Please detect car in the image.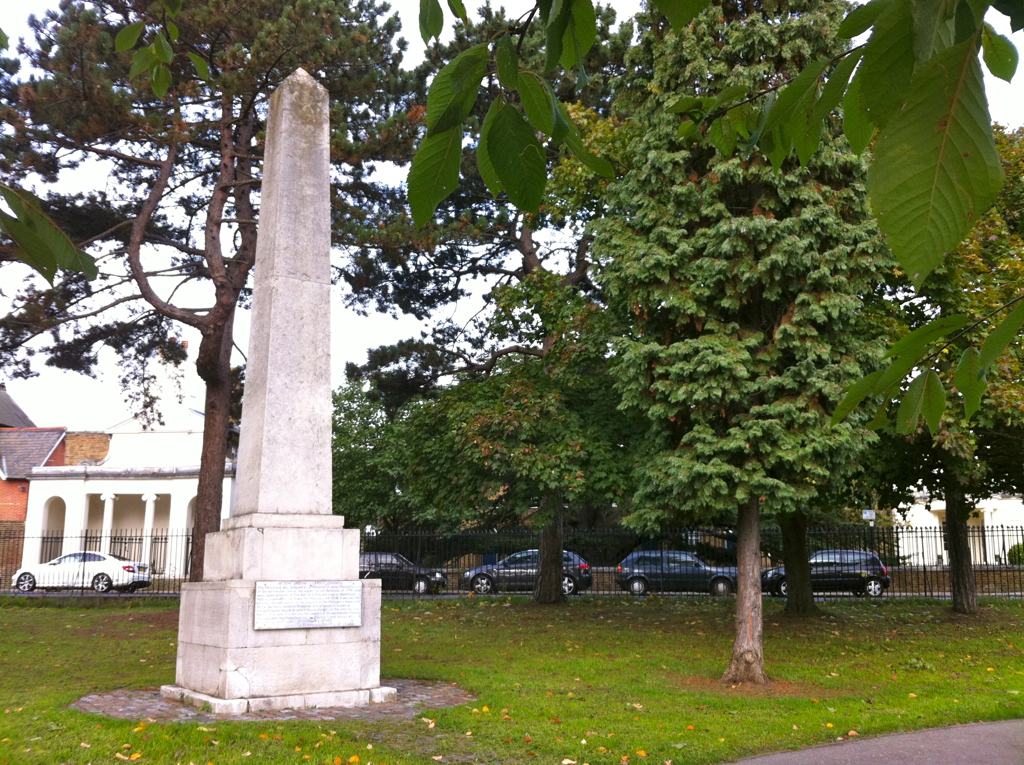
(767,550,890,601).
